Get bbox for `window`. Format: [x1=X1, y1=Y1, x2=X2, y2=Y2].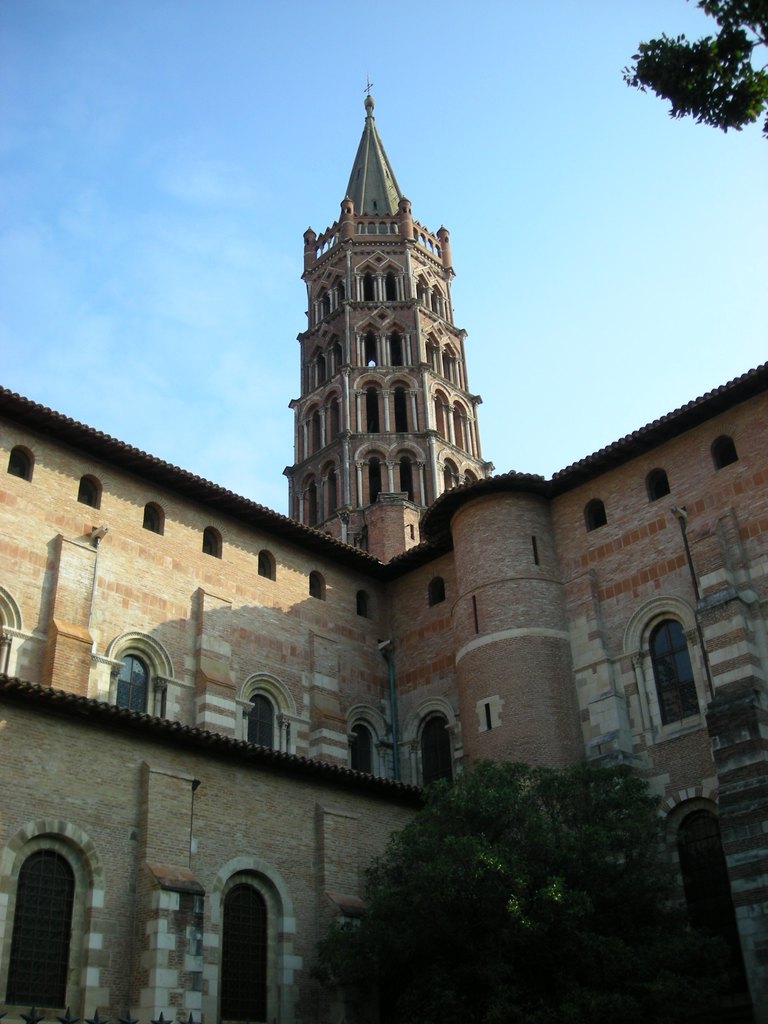
[x1=0, y1=848, x2=79, y2=1012].
